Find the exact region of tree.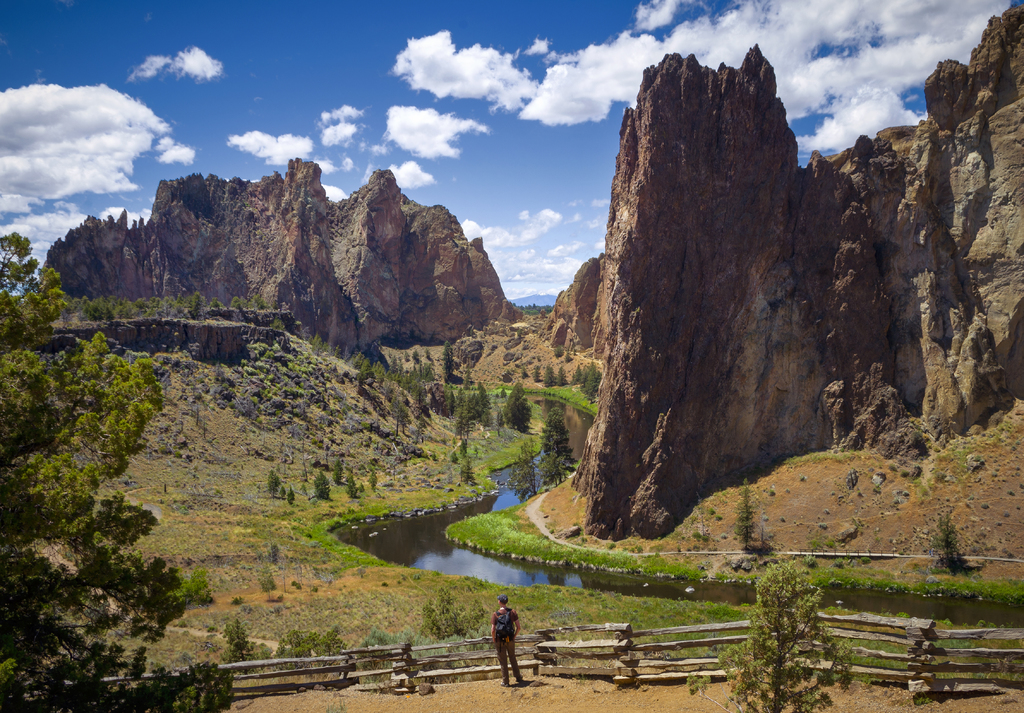
Exact region: [732,484,756,553].
